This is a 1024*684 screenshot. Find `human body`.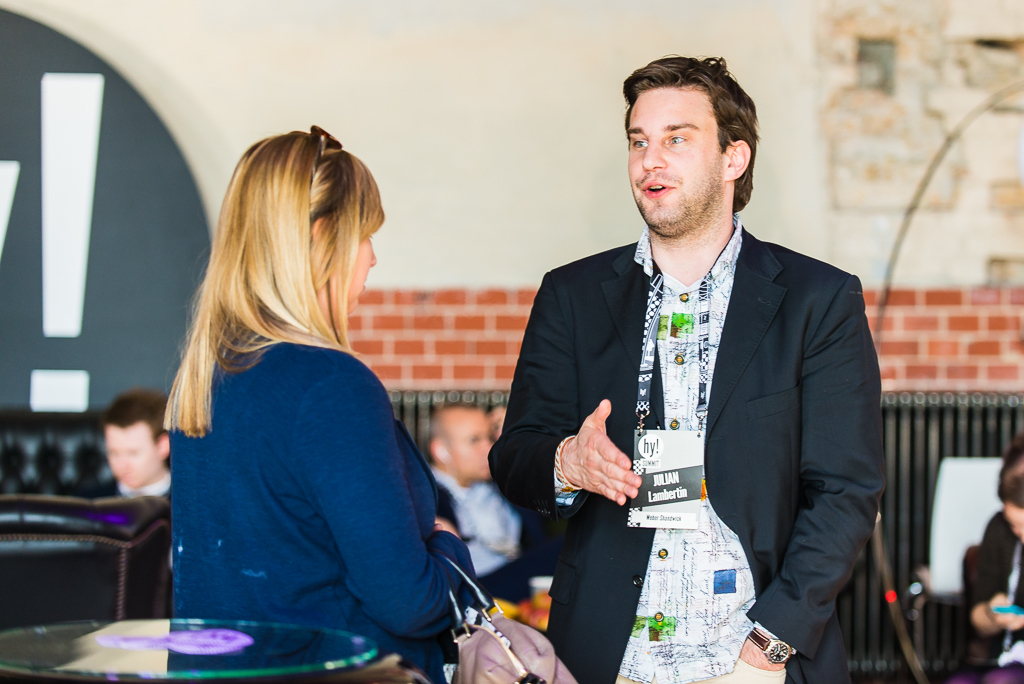
Bounding box: <bbox>418, 399, 519, 605</bbox>.
